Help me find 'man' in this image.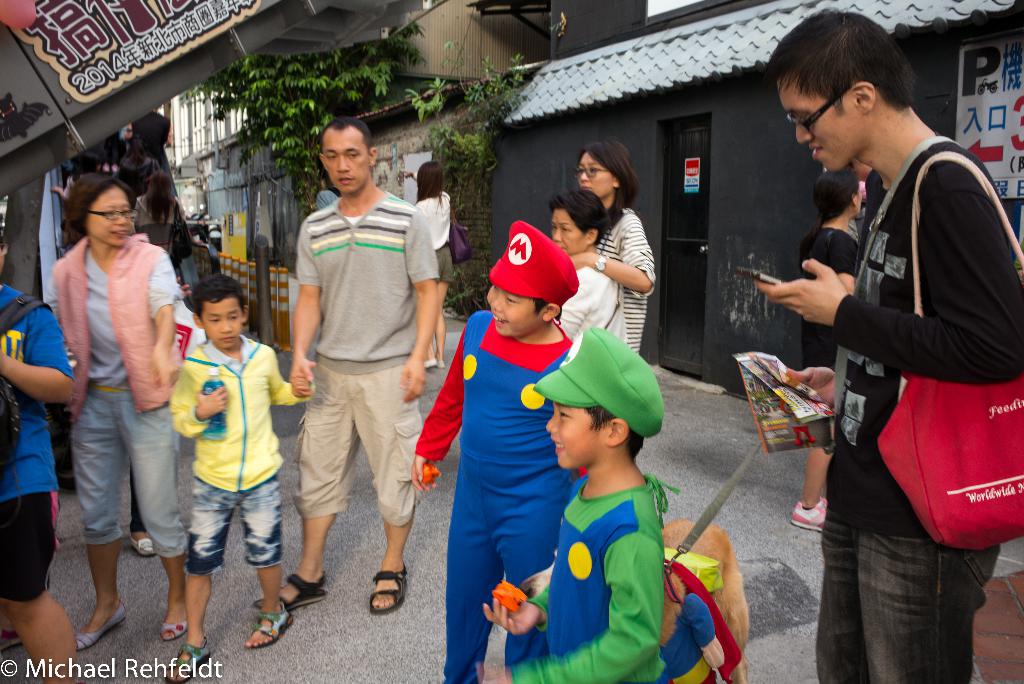
Found it: 771/37/1007/628.
